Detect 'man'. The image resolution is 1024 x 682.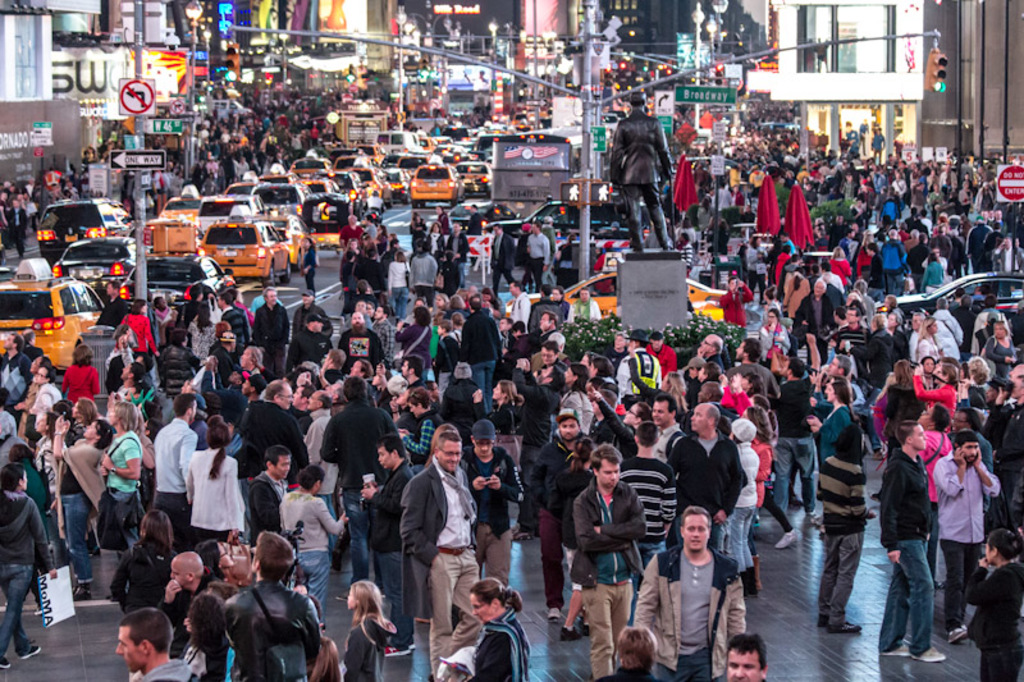
248 449 285 530.
